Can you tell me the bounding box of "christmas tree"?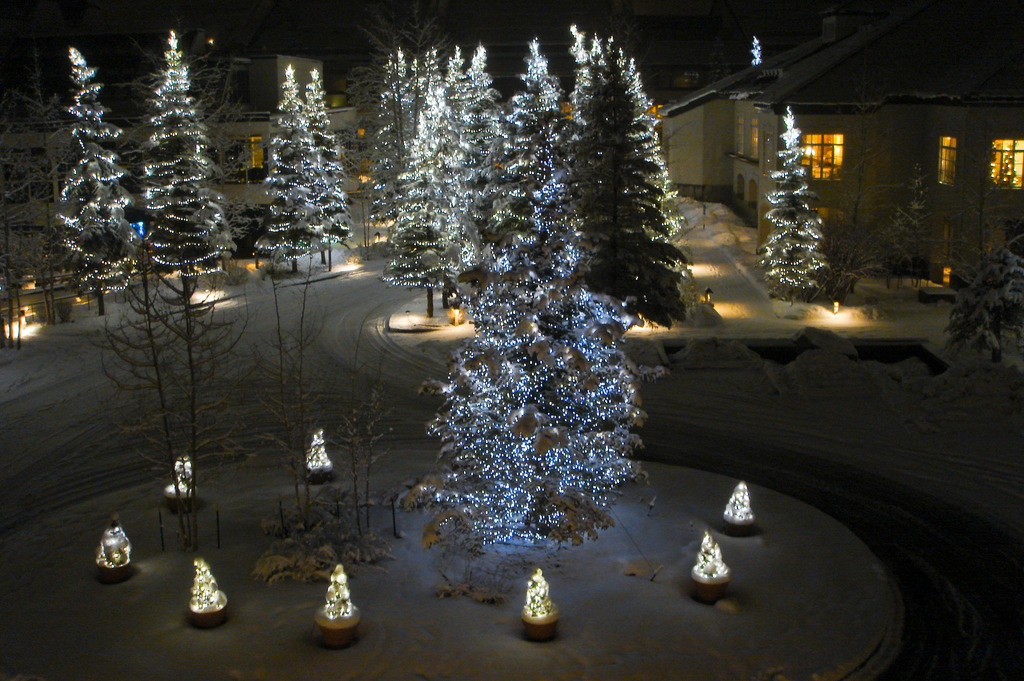
[x1=321, y1=566, x2=355, y2=619].
